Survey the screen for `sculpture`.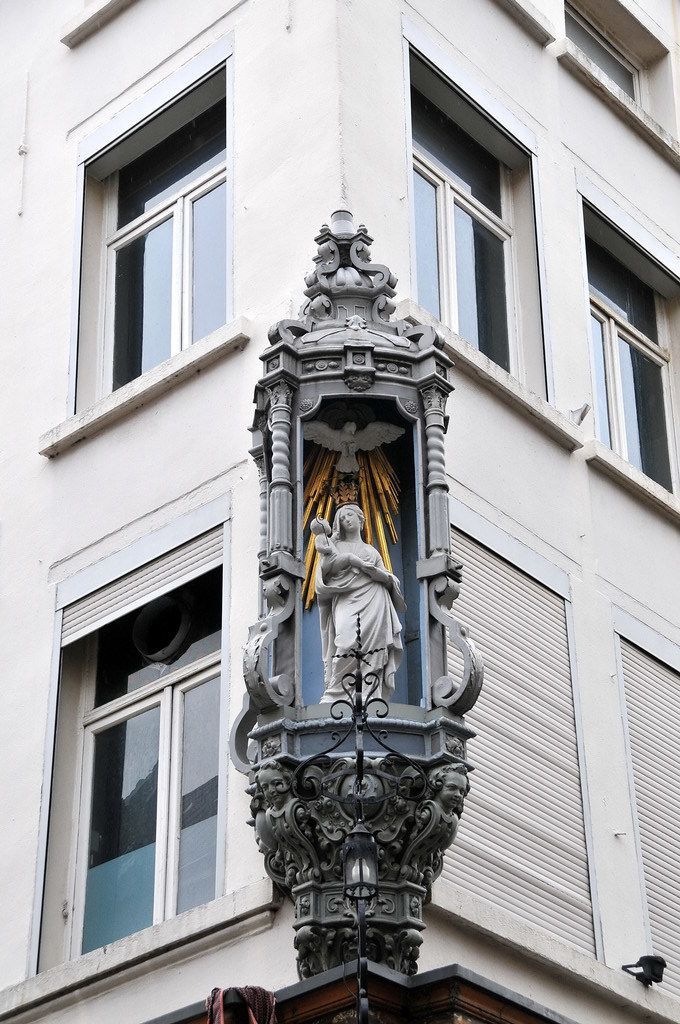
Survey found: bbox=[300, 490, 417, 710].
